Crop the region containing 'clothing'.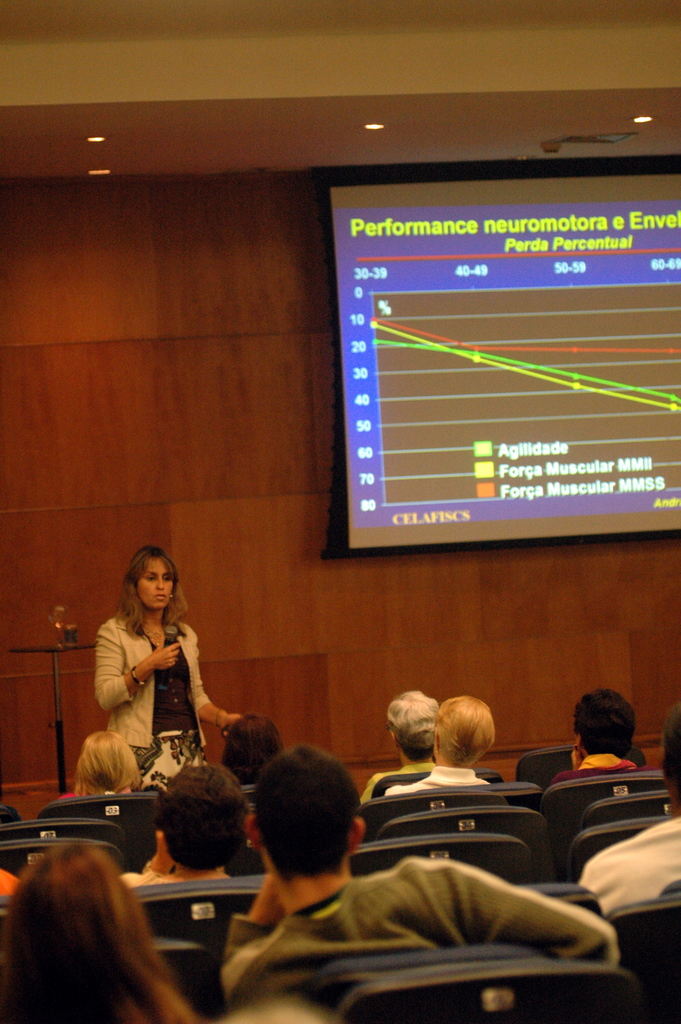
Crop region: Rect(360, 761, 433, 803).
